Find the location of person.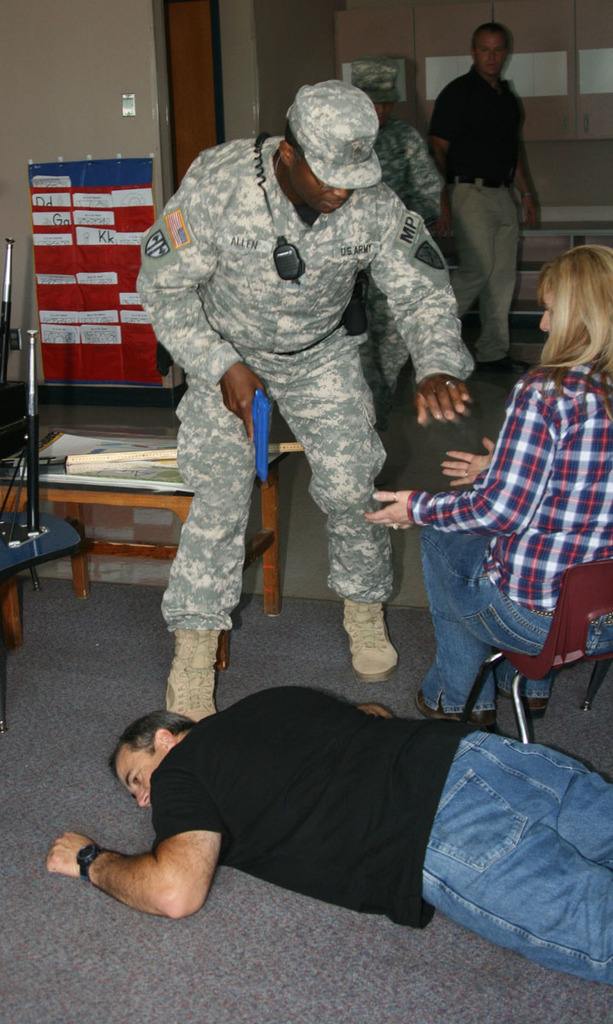
Location: select_region(359, 244, 612, 732).
